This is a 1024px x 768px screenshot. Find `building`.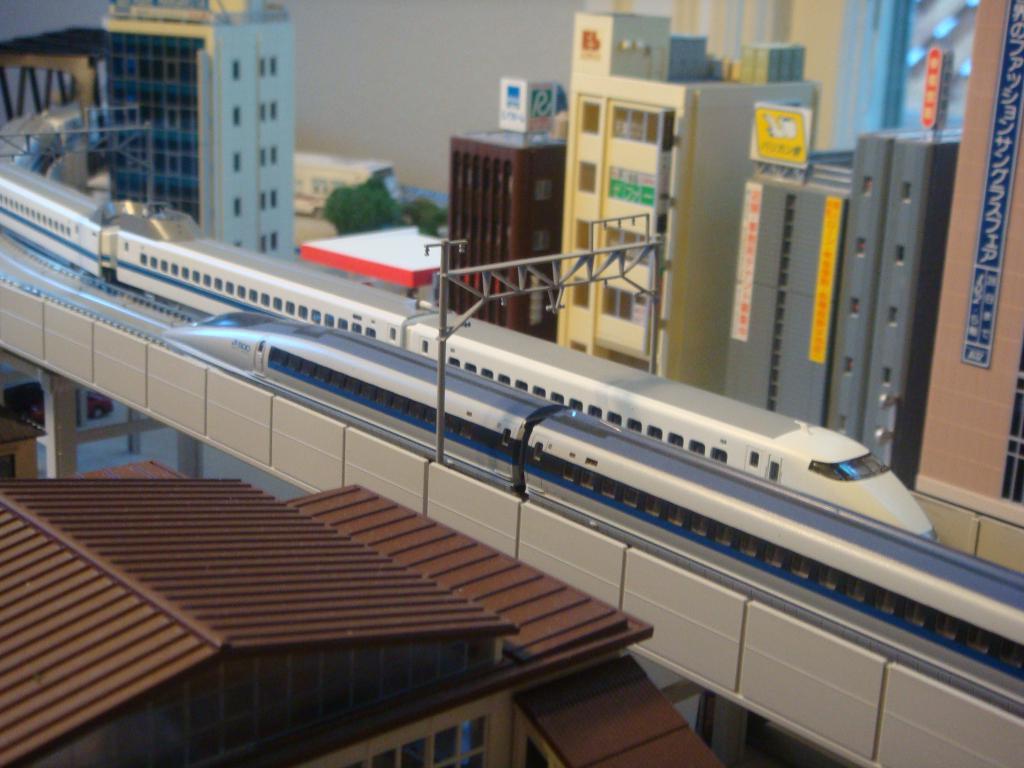
Bounding box: x1=102 y1=0 x2=296 y2=266.
